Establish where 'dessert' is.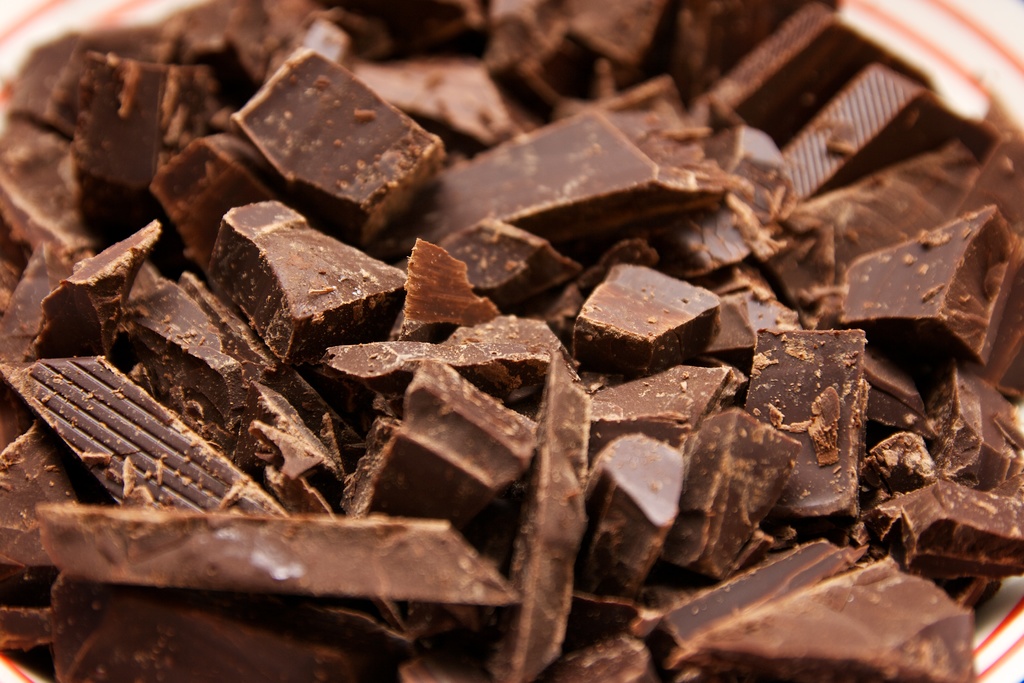
Established at 826,142,979,269.
